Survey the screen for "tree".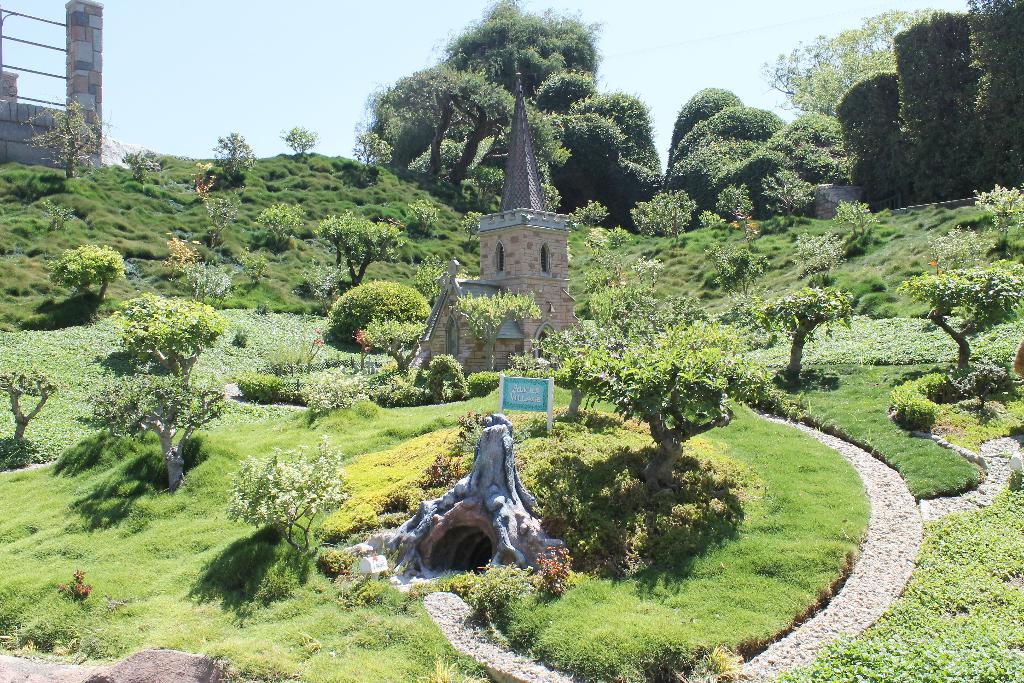
Survey found: crop(114, 288, 221, 399).
